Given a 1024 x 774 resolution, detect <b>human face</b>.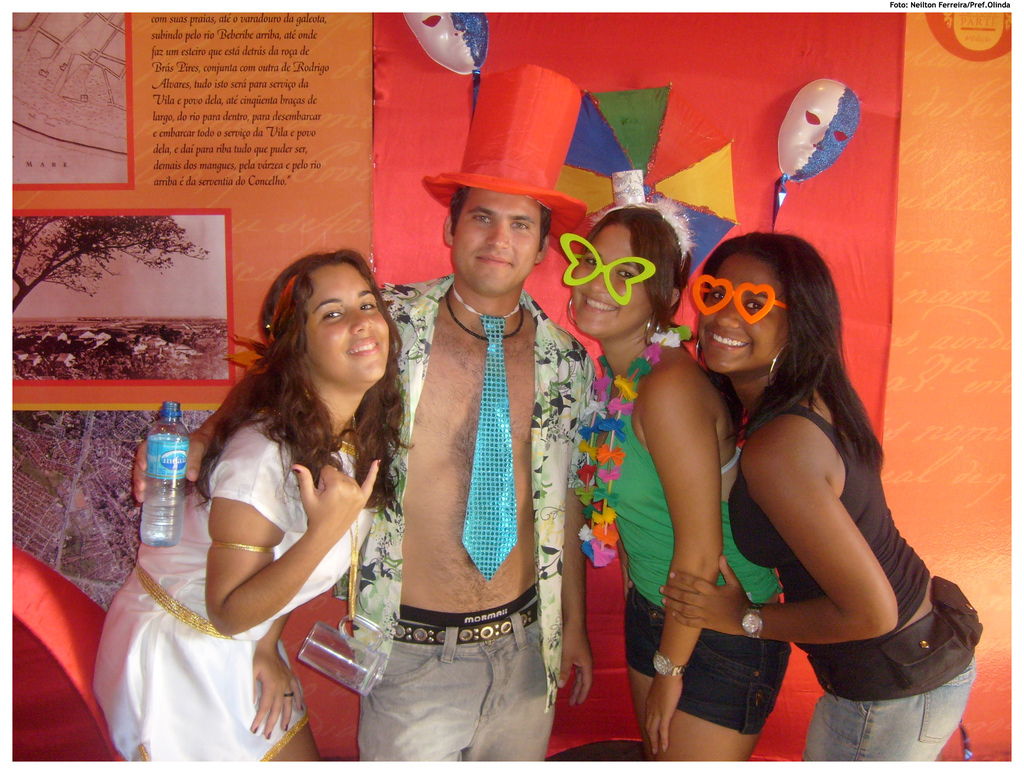
[698,250,786,371].
